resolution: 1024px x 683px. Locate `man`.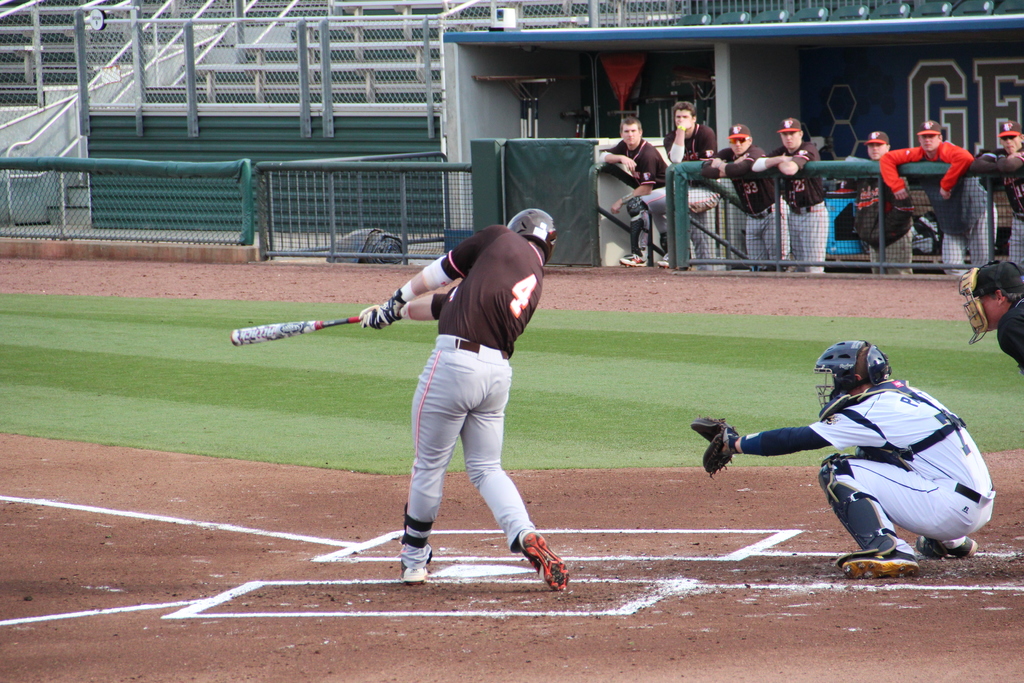
598 112 678 267.
